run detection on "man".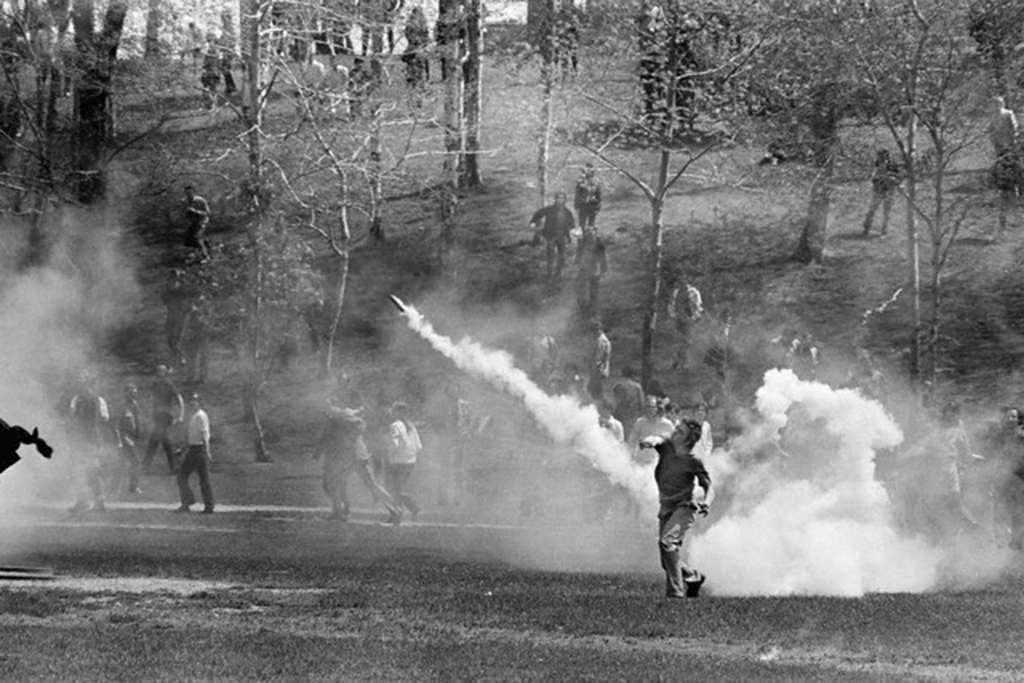
Result: <region>637, 412, 723, 604</region>.
